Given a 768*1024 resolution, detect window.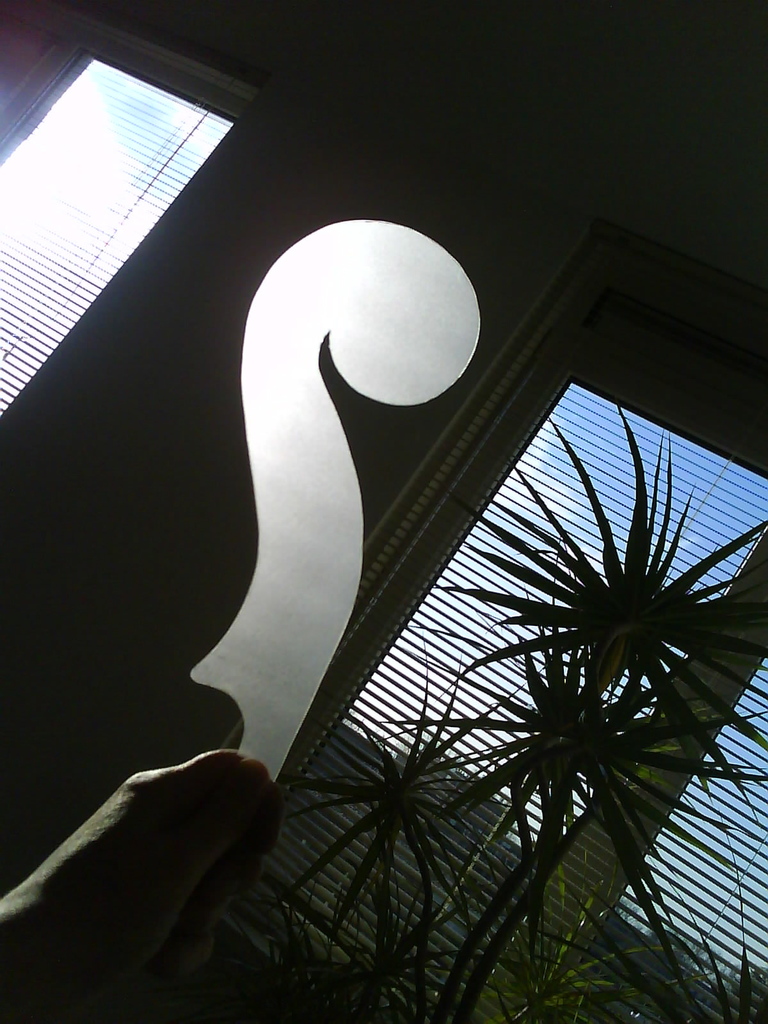
<bbox>0, 20, 273, 420</bbox>.
